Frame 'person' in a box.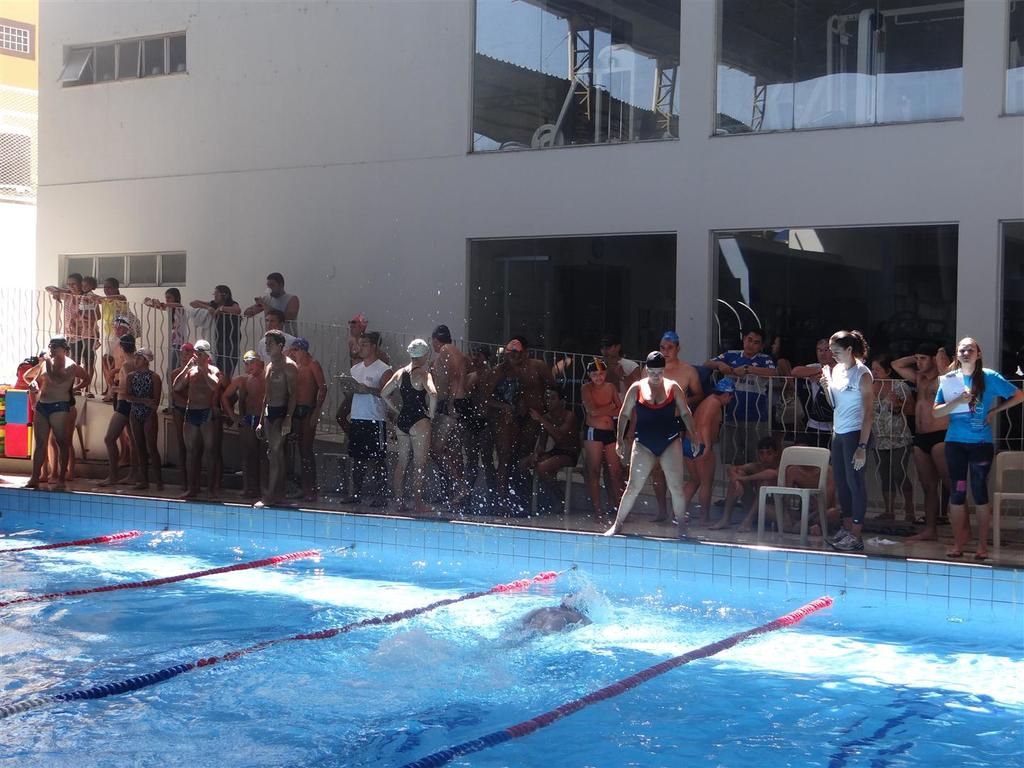
bbox(142, 285, 187, 403).
